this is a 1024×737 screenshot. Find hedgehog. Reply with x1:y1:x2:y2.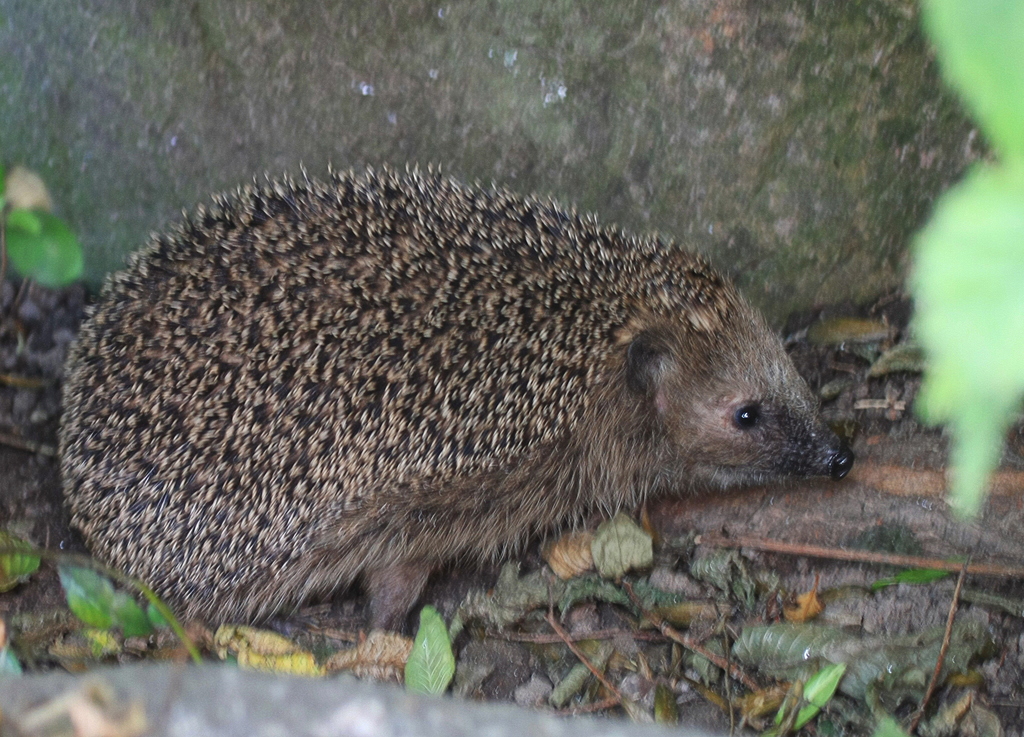
52:166:858:638.
